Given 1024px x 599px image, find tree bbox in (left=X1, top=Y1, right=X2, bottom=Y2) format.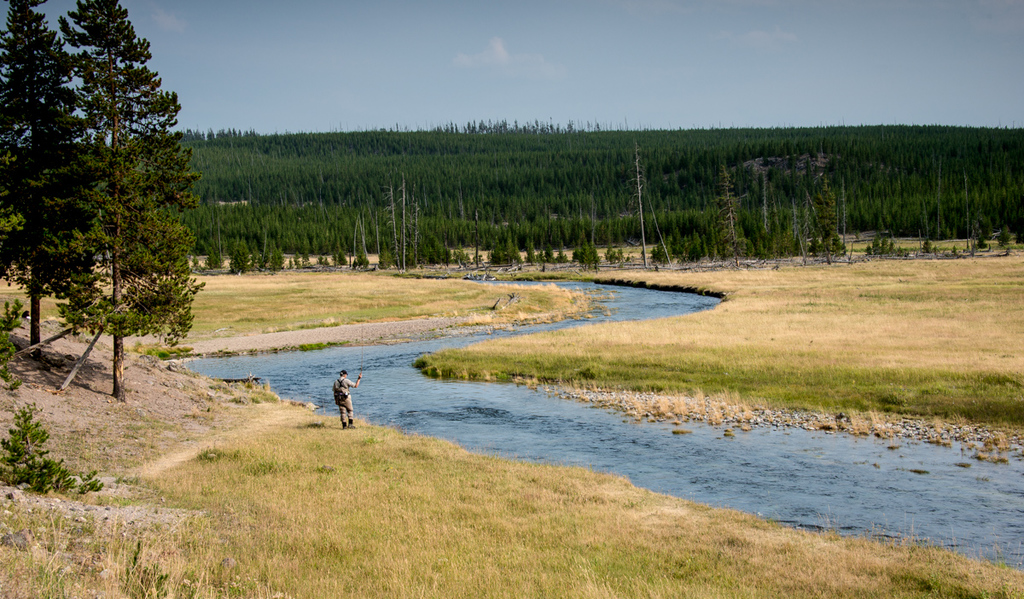
(left=971, top=212, right=986, bottom=255).
